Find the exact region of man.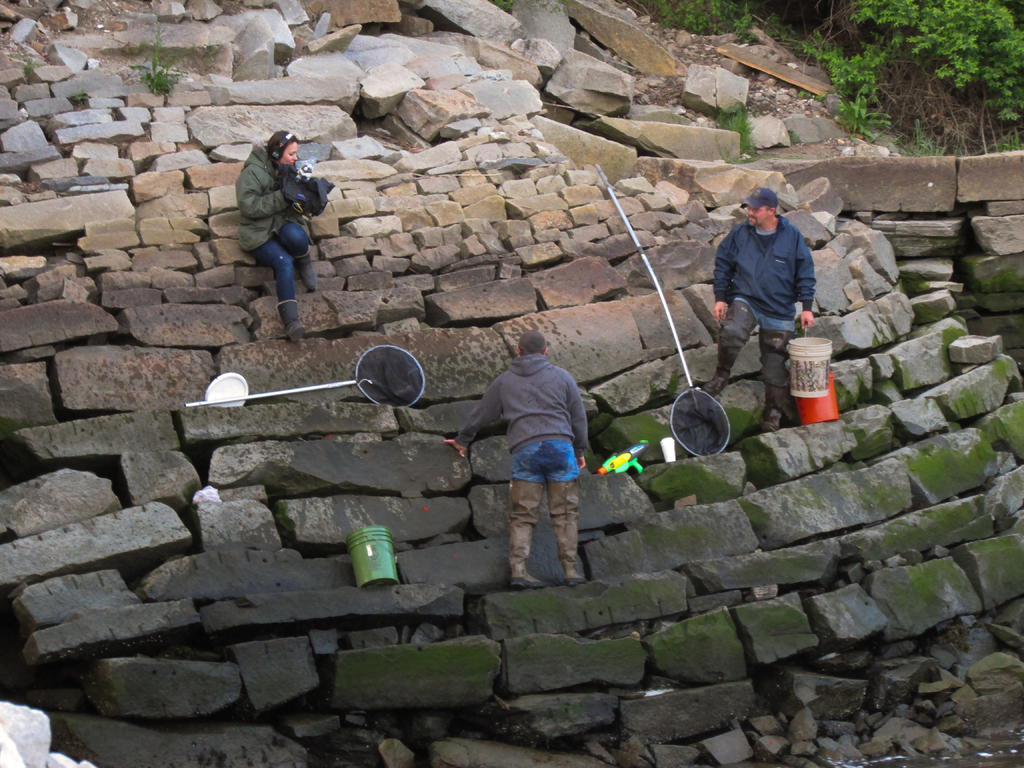
Exact region: [468,311,600,572].
